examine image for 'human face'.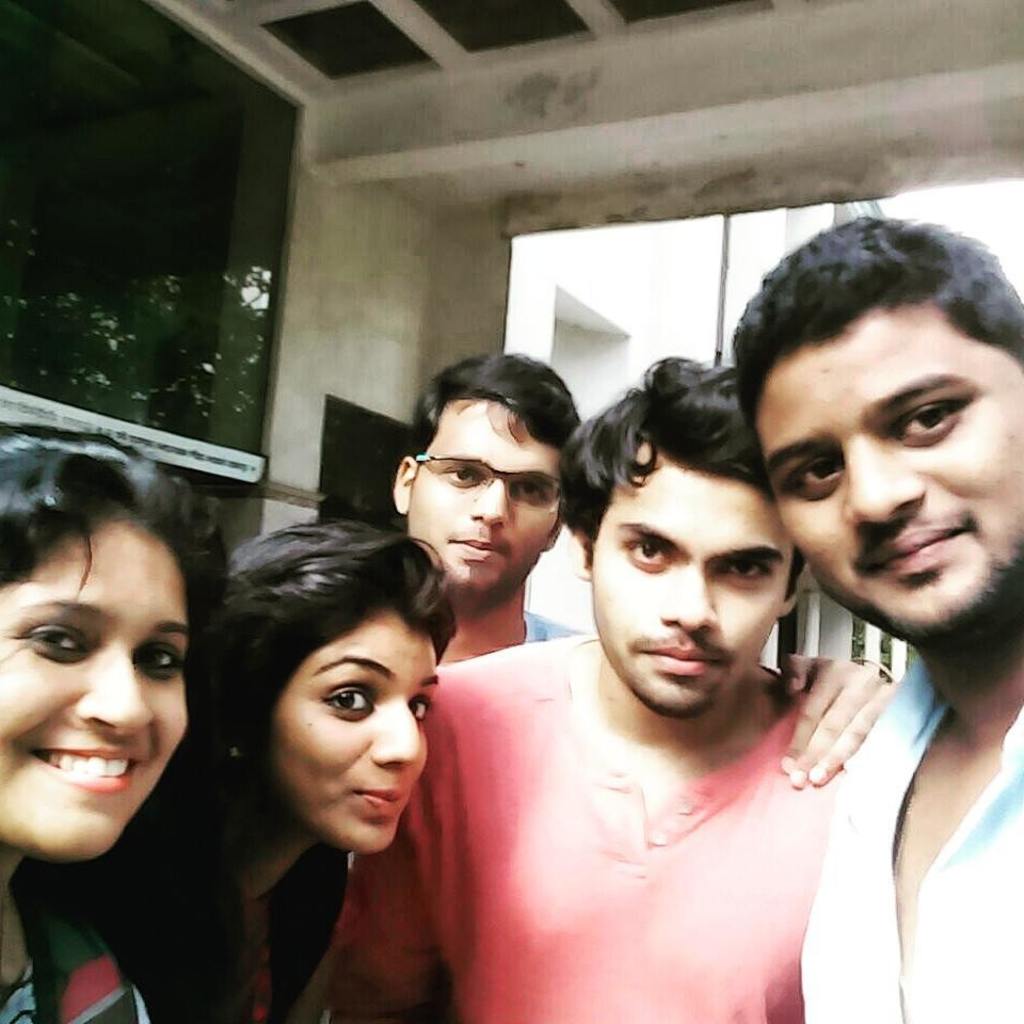
Examination result: <box>753,298,1023,624</box>.
